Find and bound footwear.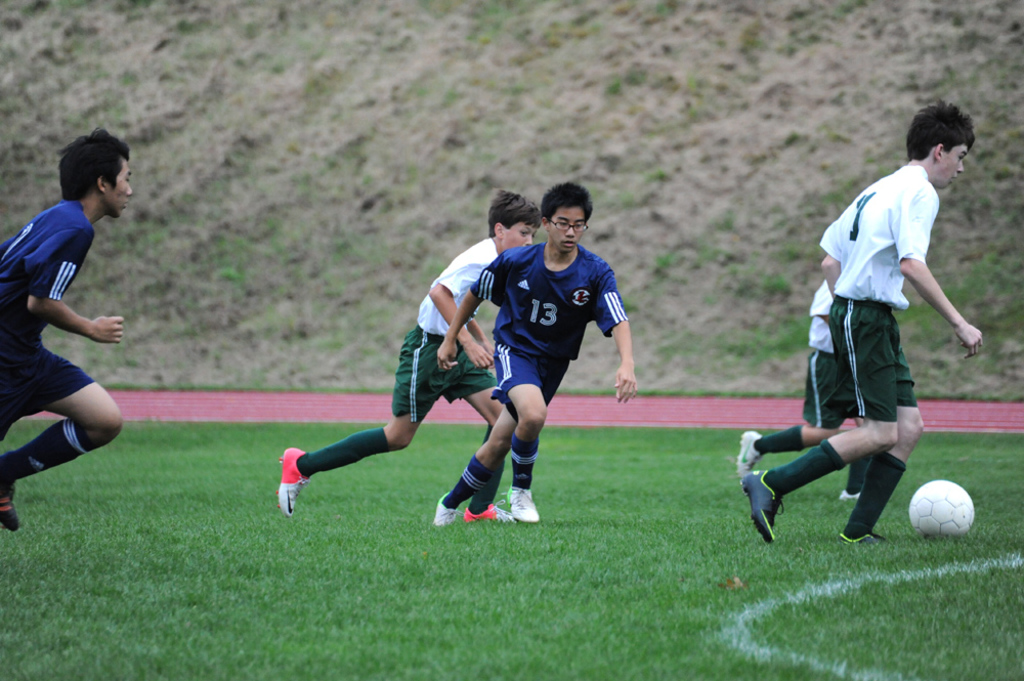
Bound: BBox(732, 426, 762, 475).
